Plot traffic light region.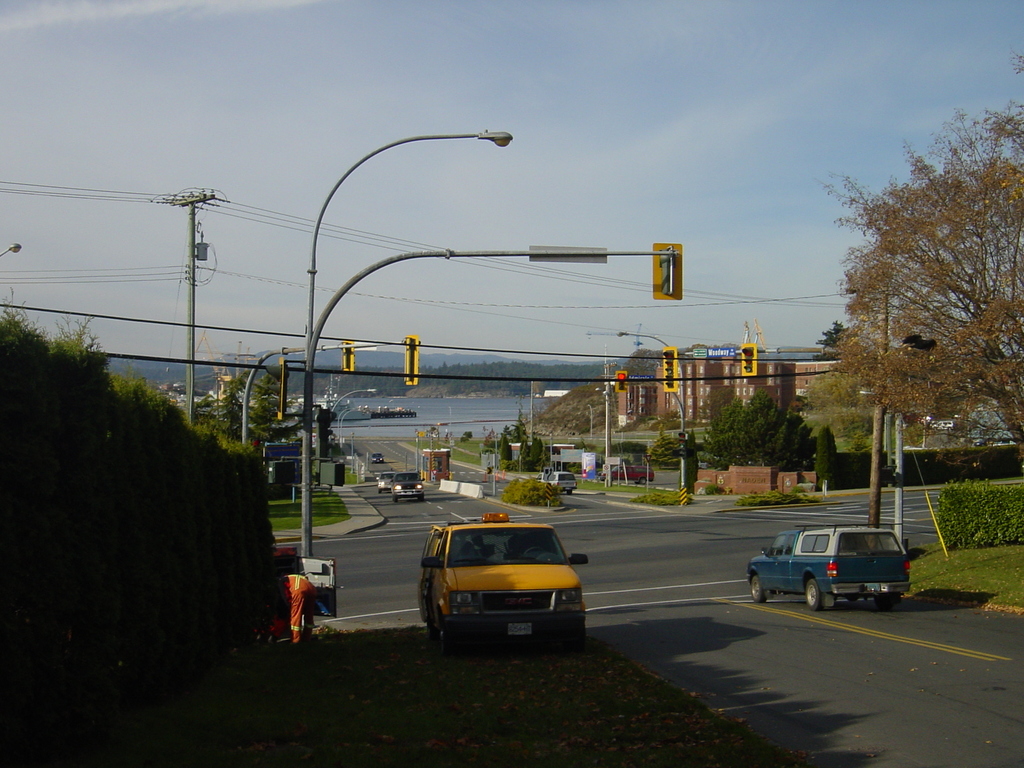
Plotted at (left=342, top=340, right=356, bottom=371).
